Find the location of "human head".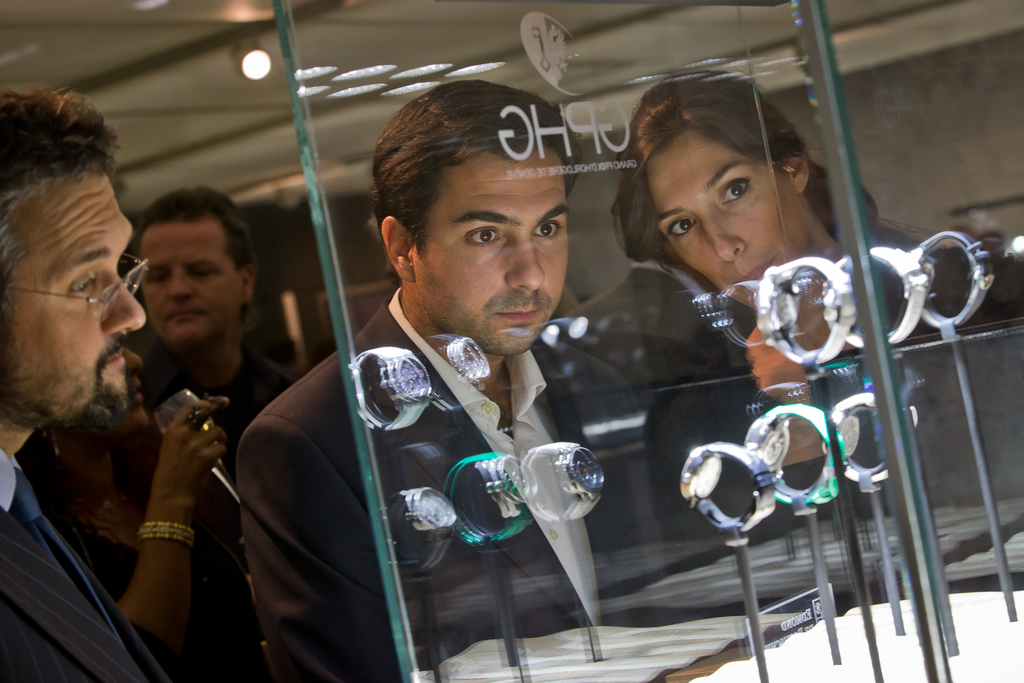
Location: (left=132, top=189, right=256, bottom=345).
